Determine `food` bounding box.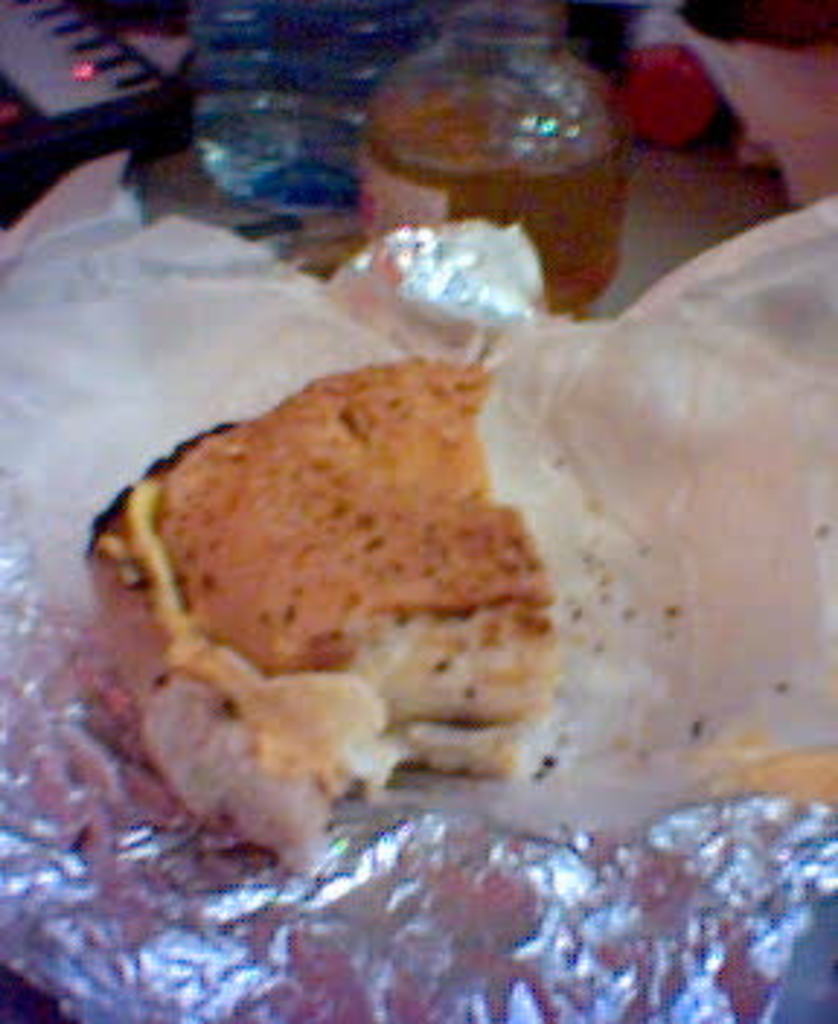
Determined: {"left": 93, "top": 343, "right": 588, "bottom": 858}.
